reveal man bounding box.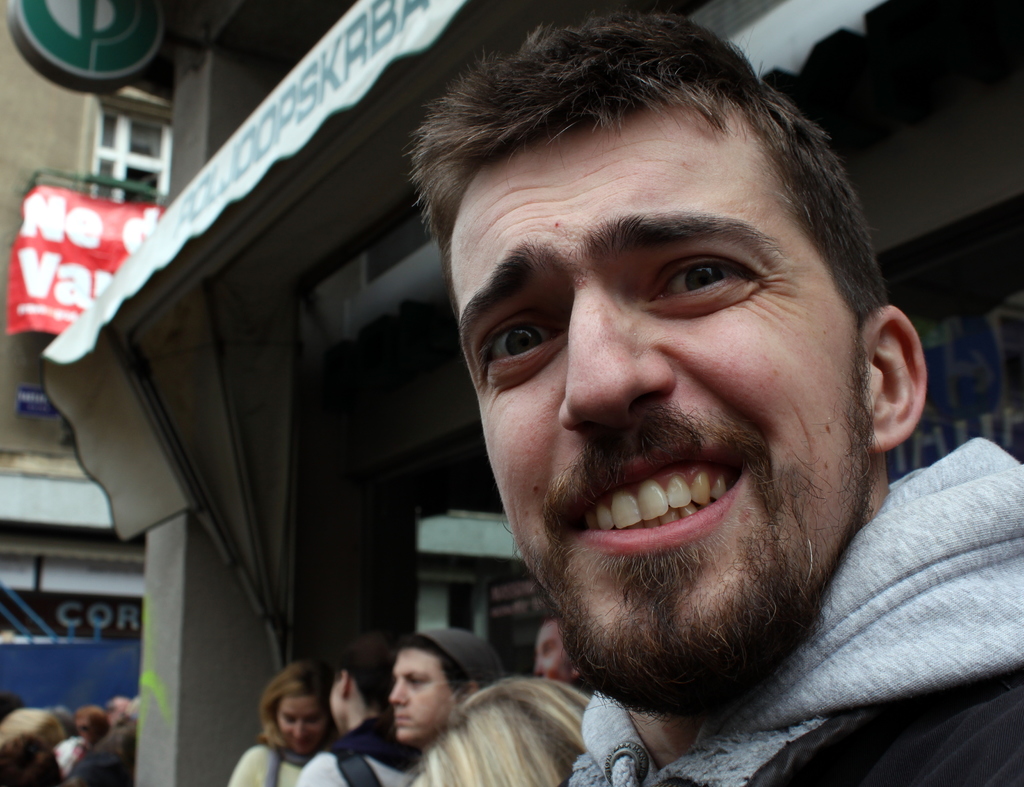
Revealed: (x1=383, y1=633, x2=505, y2=756).
